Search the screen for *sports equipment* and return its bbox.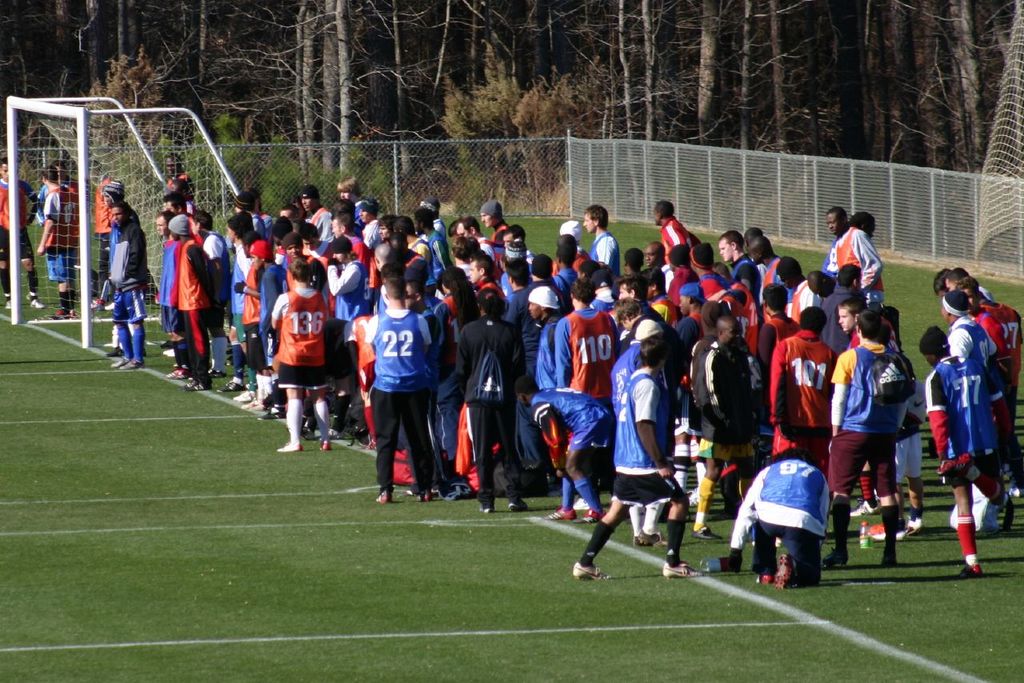
Found: <region>57, 310, 78, 318</region>.
